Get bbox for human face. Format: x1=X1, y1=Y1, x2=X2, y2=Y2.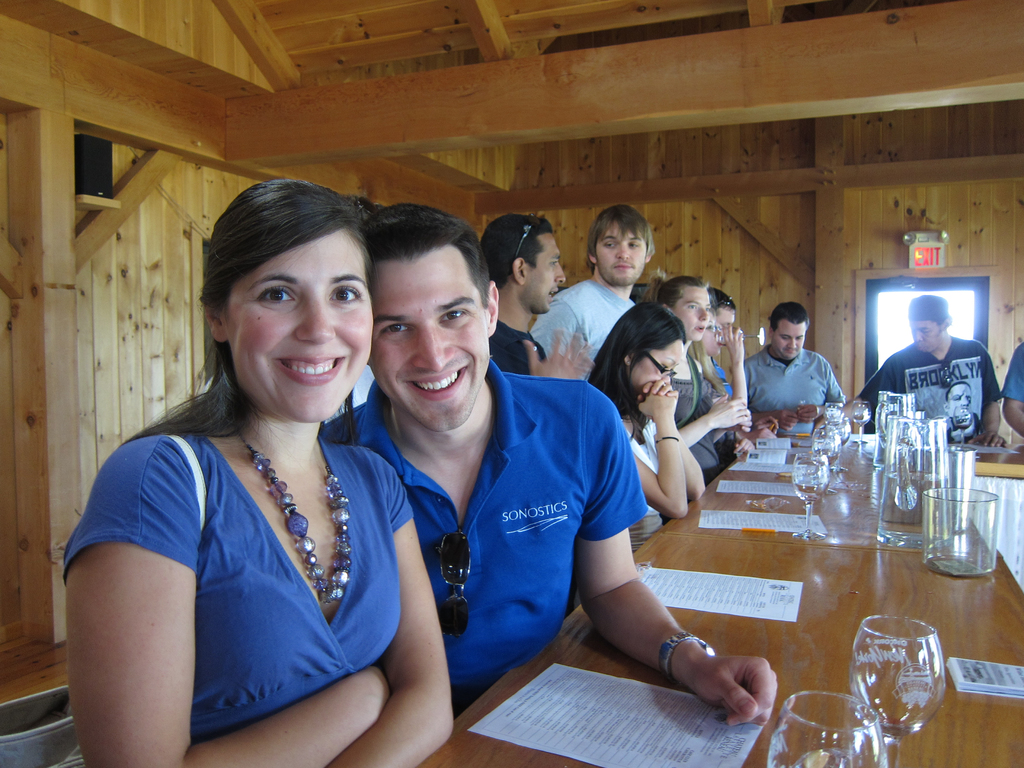
x1=232, y1=234, x2=367, y2=422.
